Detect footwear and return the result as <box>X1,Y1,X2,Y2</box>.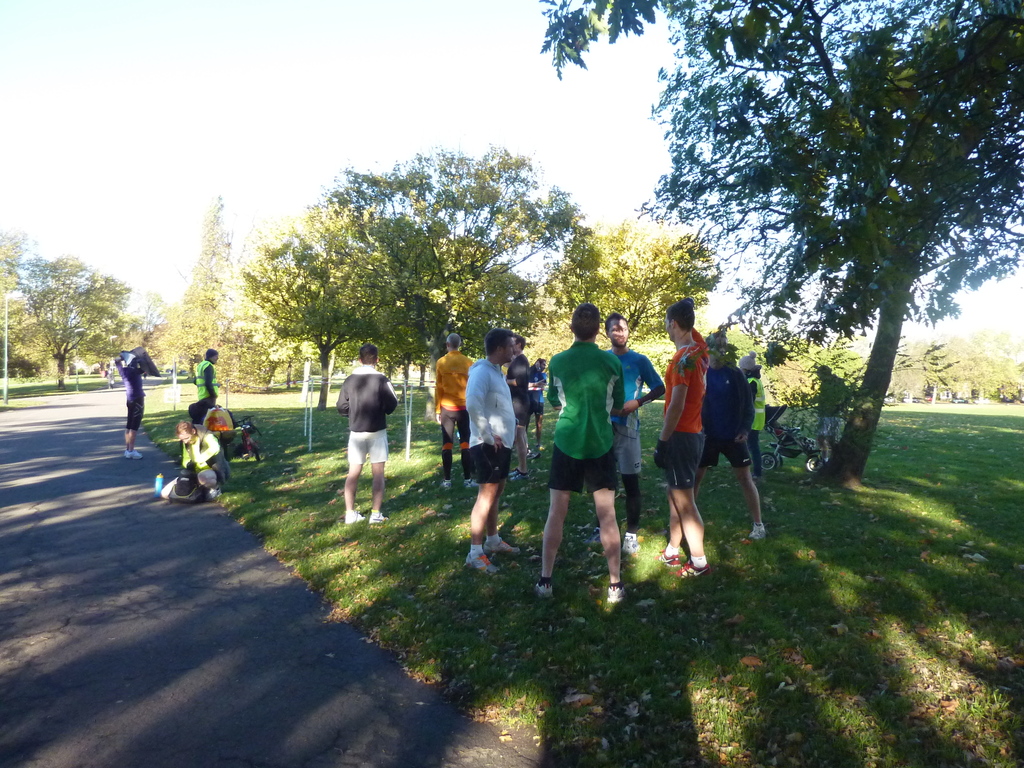
<box>344,509,362,523</box>.
